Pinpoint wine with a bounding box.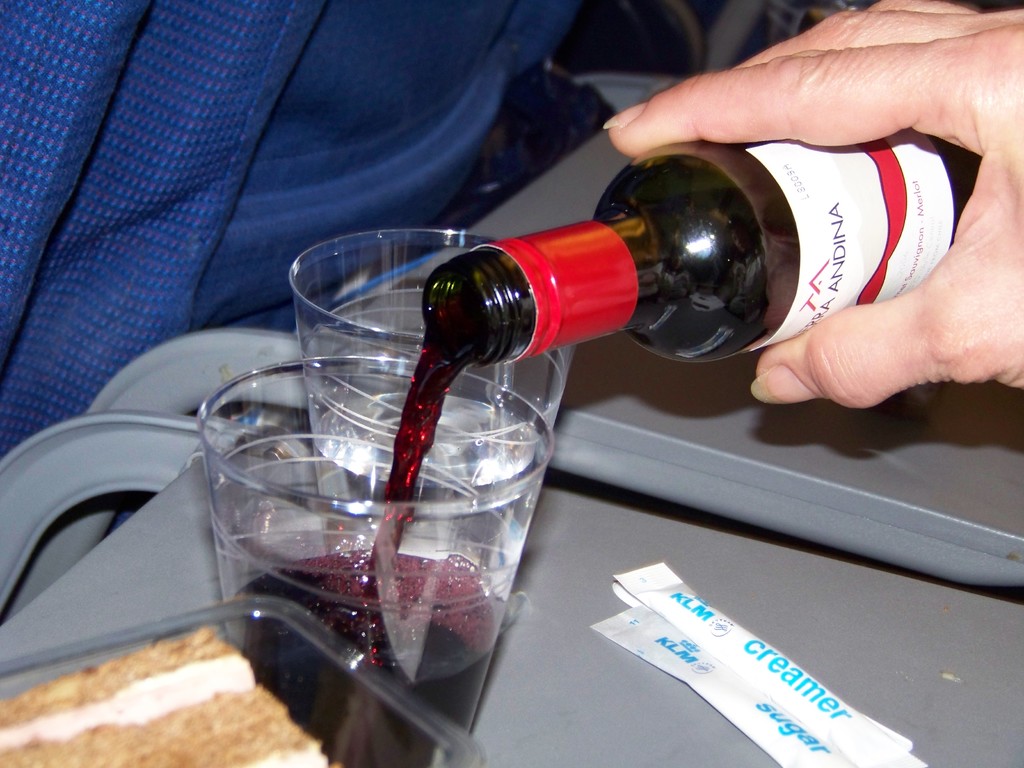
region(380, 134, 986, 598).
